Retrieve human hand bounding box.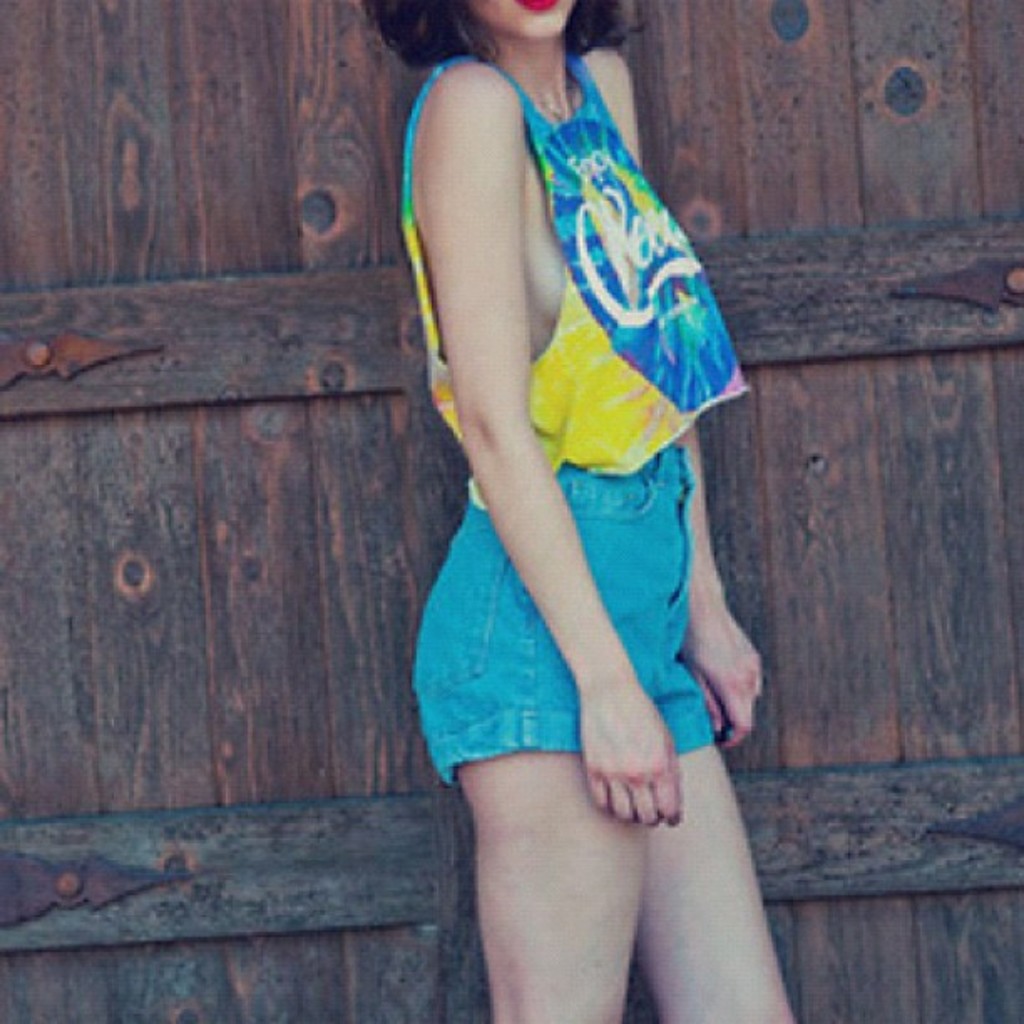
Bounding box: 574 683 684 832.
